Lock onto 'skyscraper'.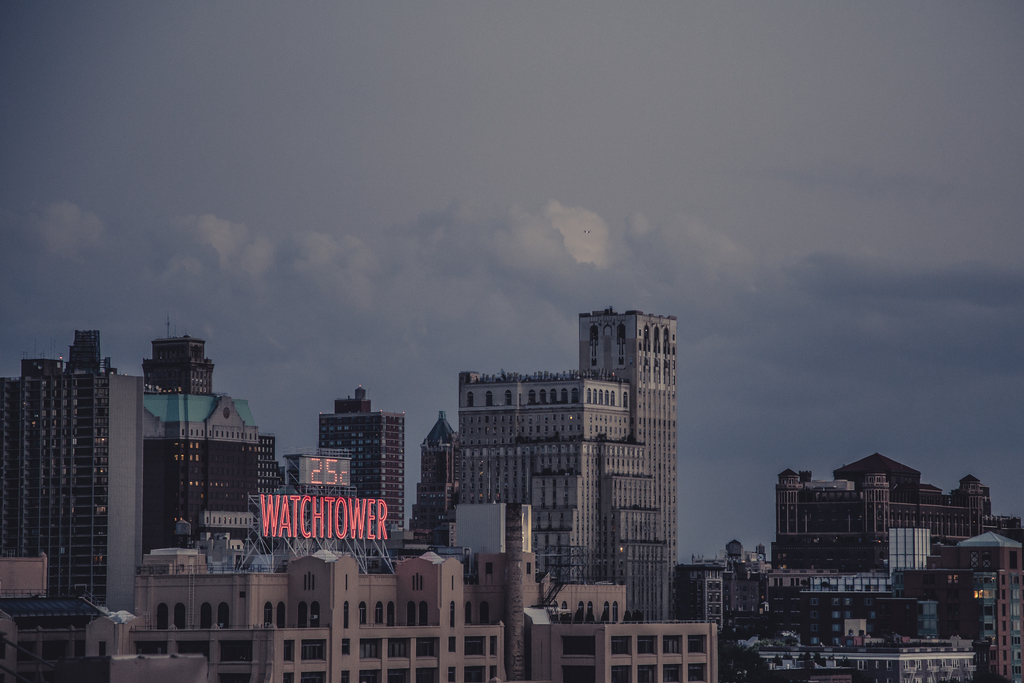
Locked: bbox=(293, 387, 409, 534).
